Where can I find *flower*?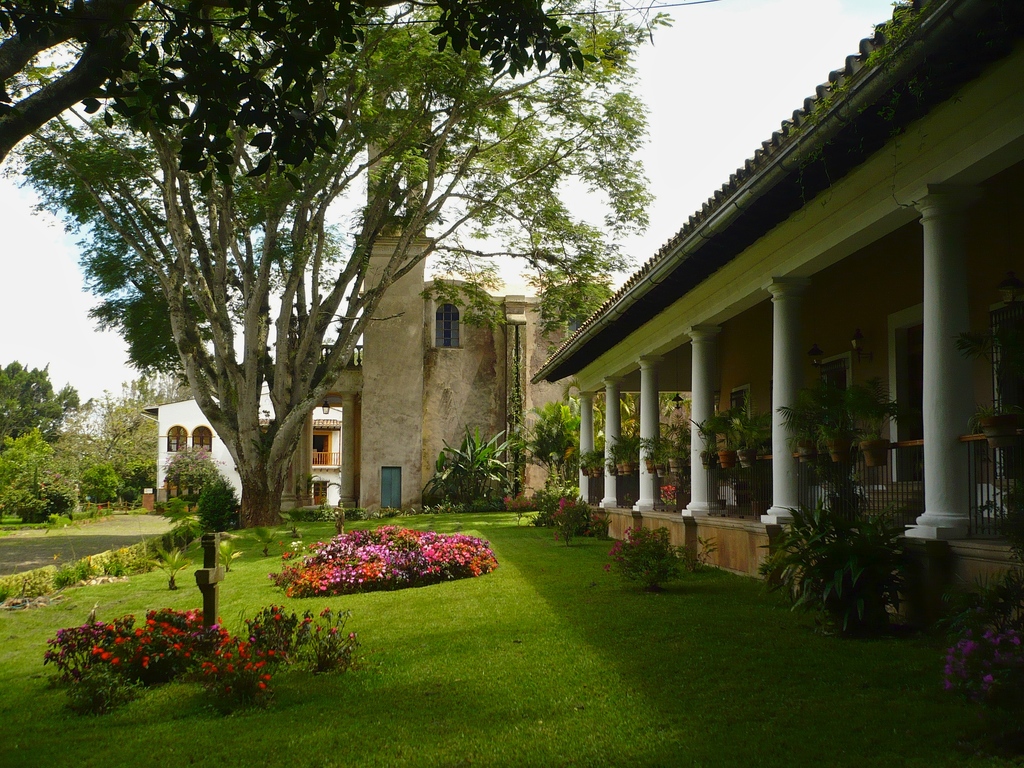
You can find it at BBox(62, 647, 67, 651).
